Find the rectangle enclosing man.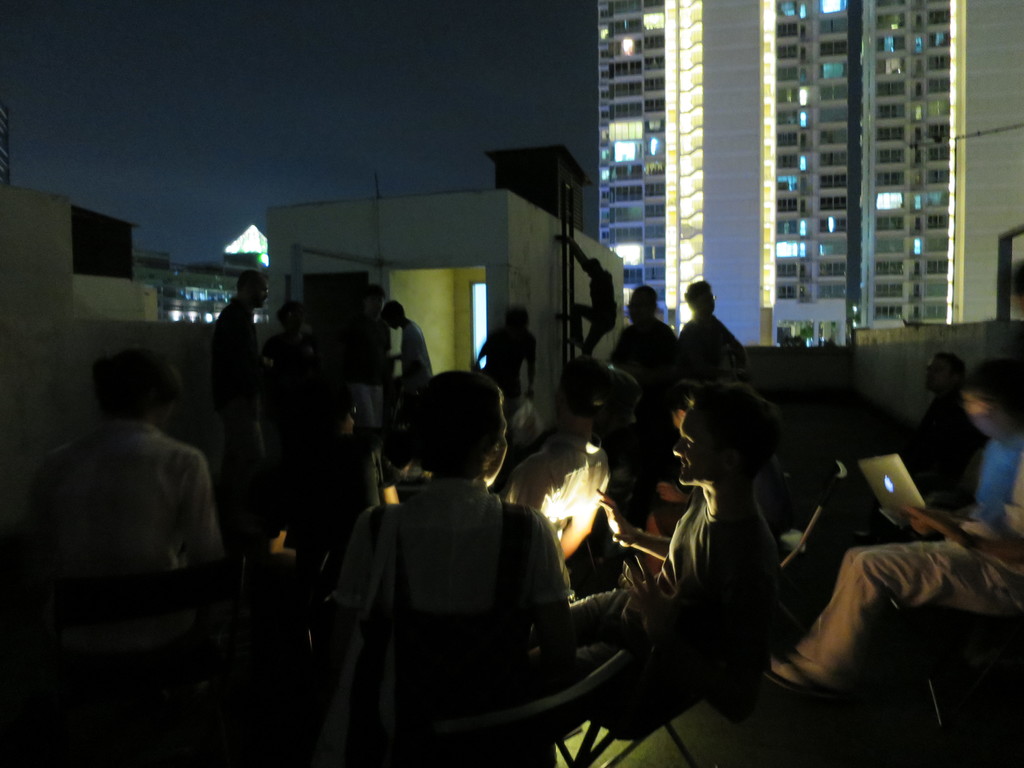
select_region(565, 230, 616, 359).
